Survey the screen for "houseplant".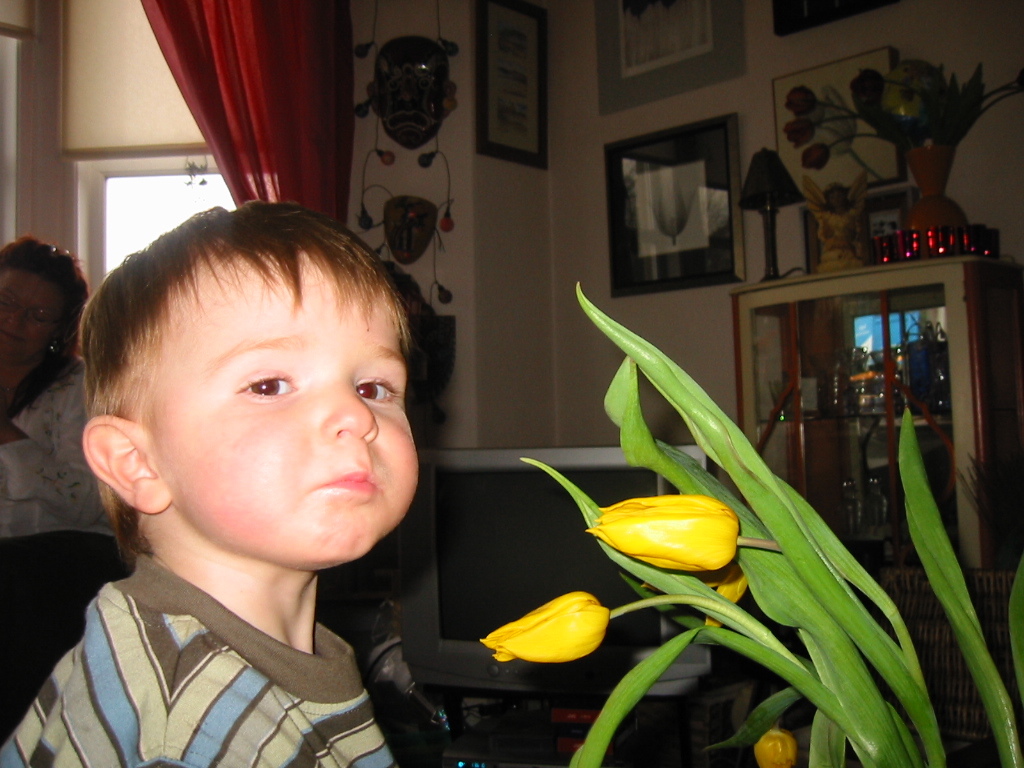
Survey found: (x1=471, y1=273, x2=1023, y2=767).
